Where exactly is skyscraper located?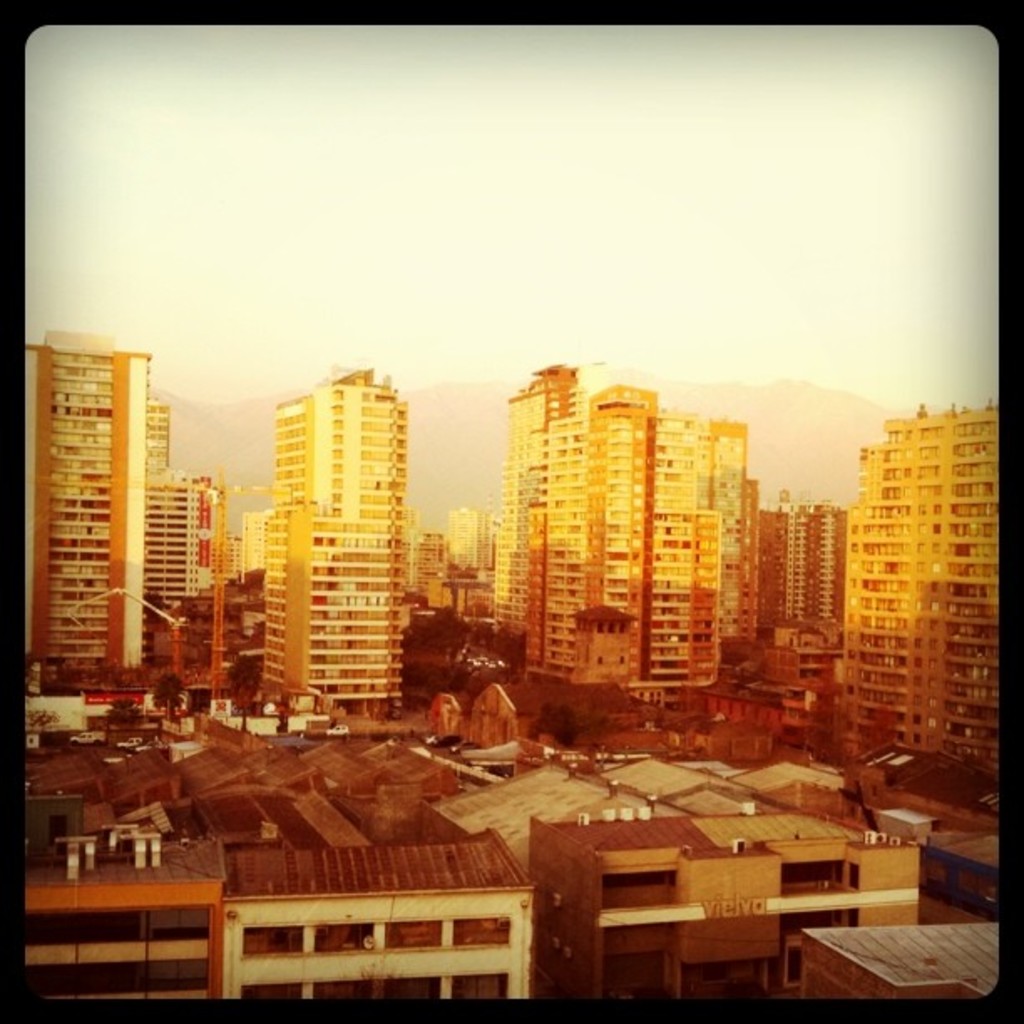
Its bounding box is x1=12 y1=325 x2=149 y2=694.
